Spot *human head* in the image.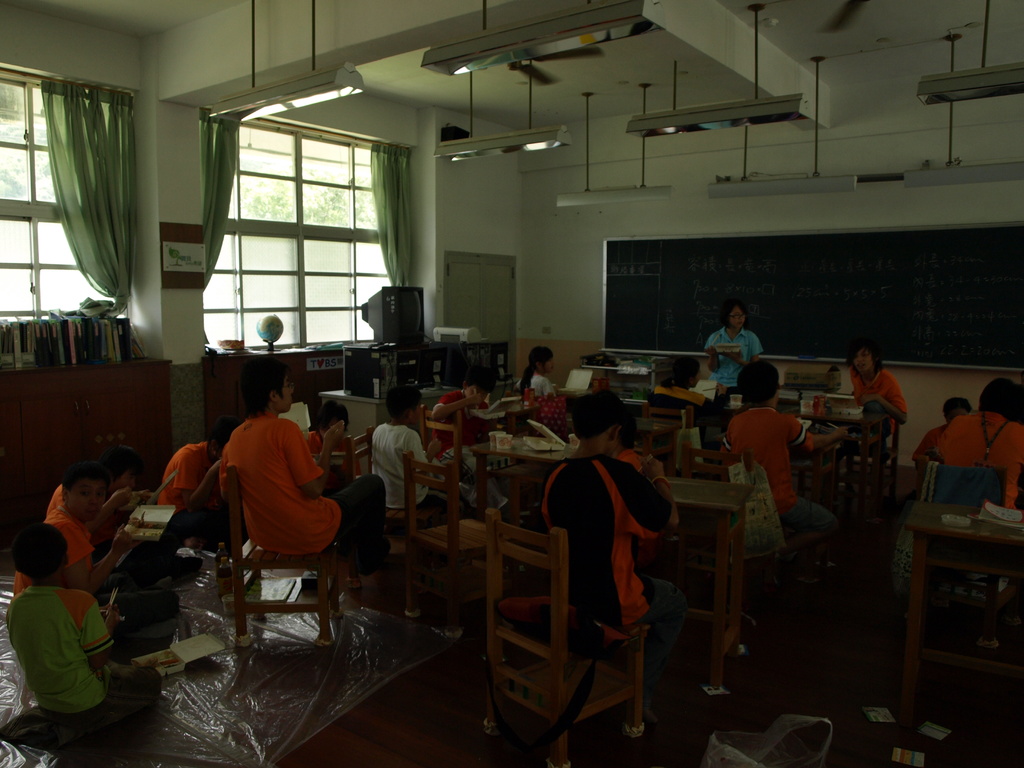
*human head* found at select_region(828, 365, 844, 394).
